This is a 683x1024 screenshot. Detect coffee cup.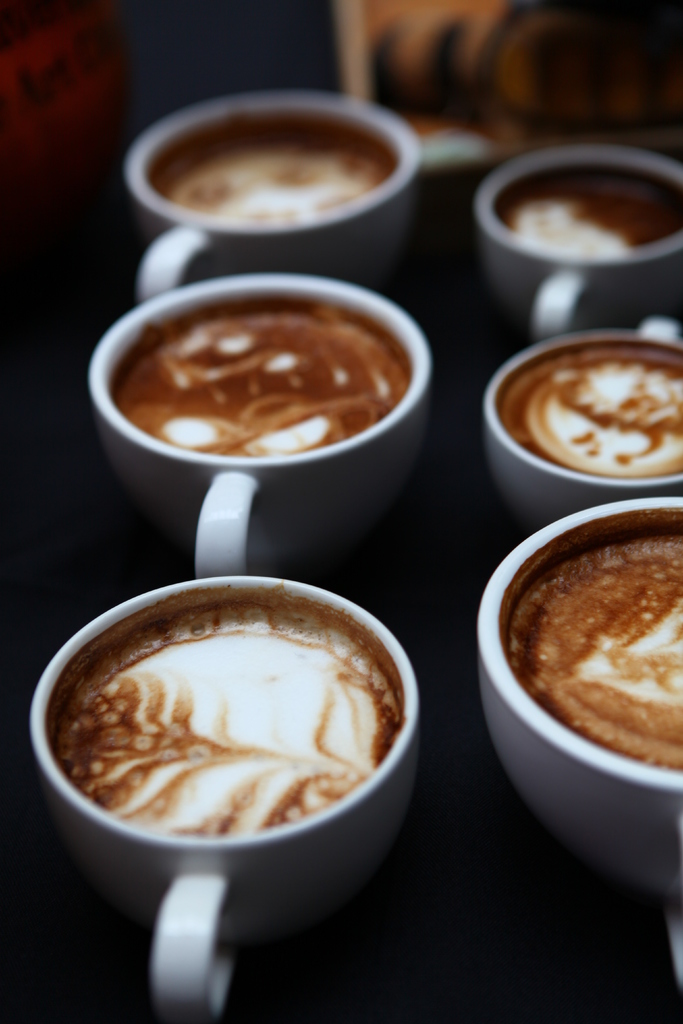
(left=486, top=145, right=682, bottom=351).
